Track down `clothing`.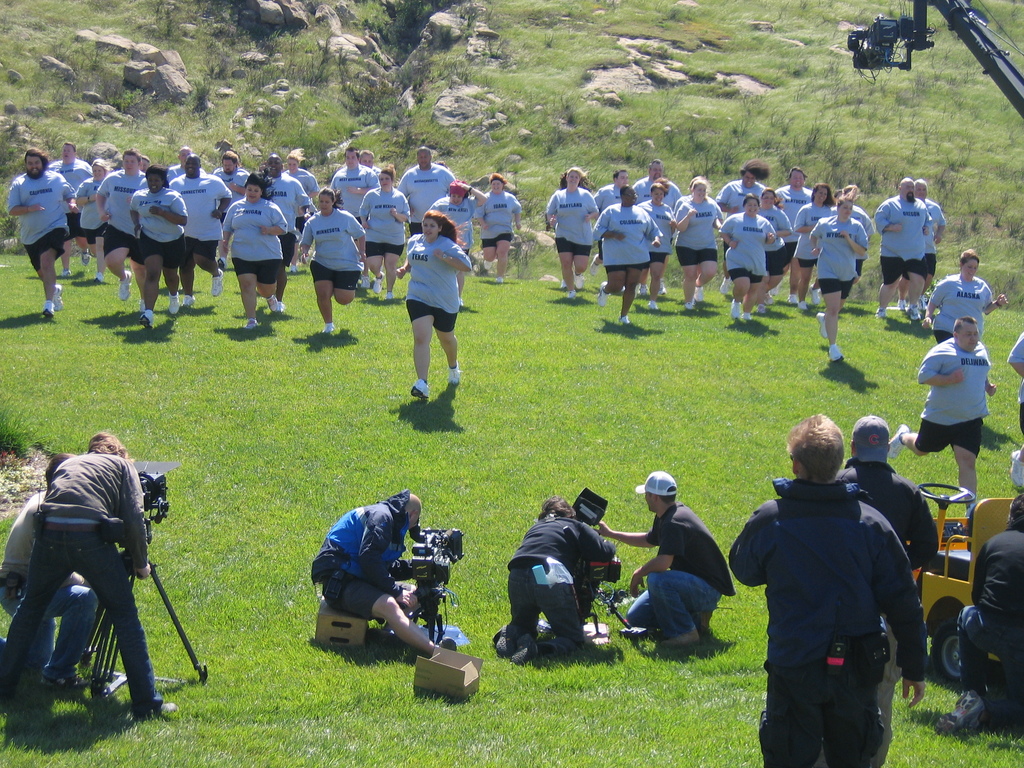
Tracked to [927,274,996,345].
